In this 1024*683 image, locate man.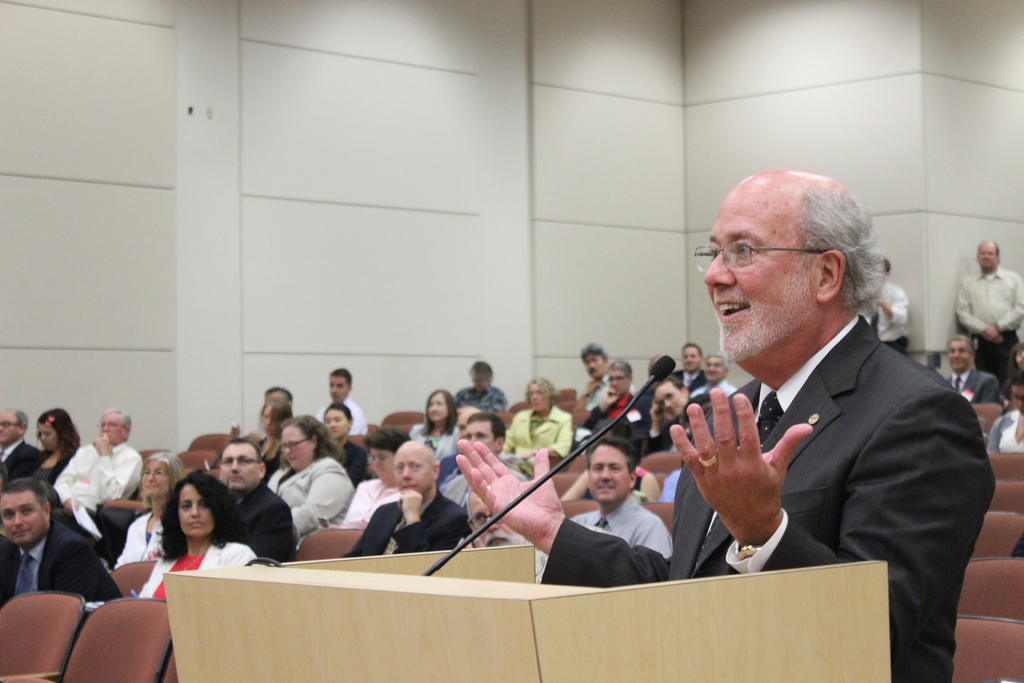
Bounding box: (left=332, top=440, right=467, bottom=556).
